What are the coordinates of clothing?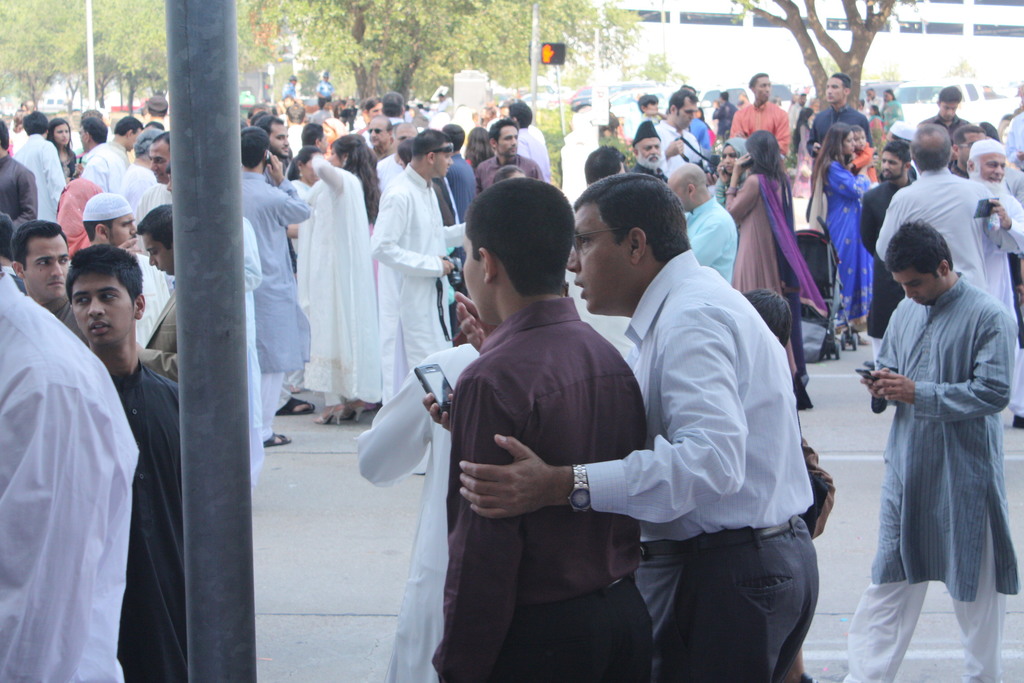
crop(10, 267, 179, 673).
